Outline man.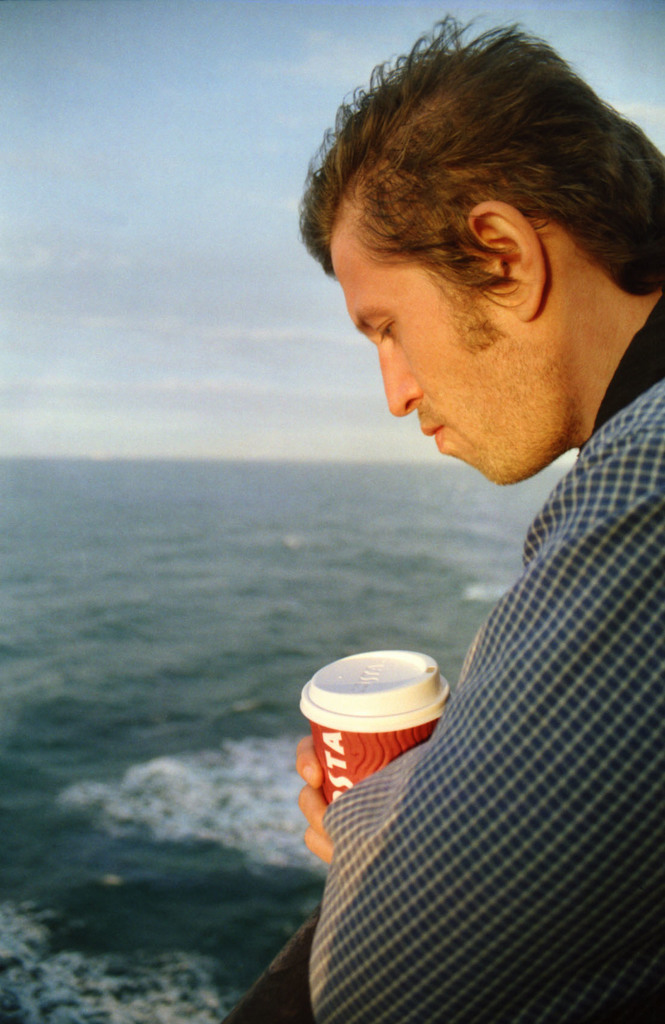
Outline: [260, 77, 664, 966].
